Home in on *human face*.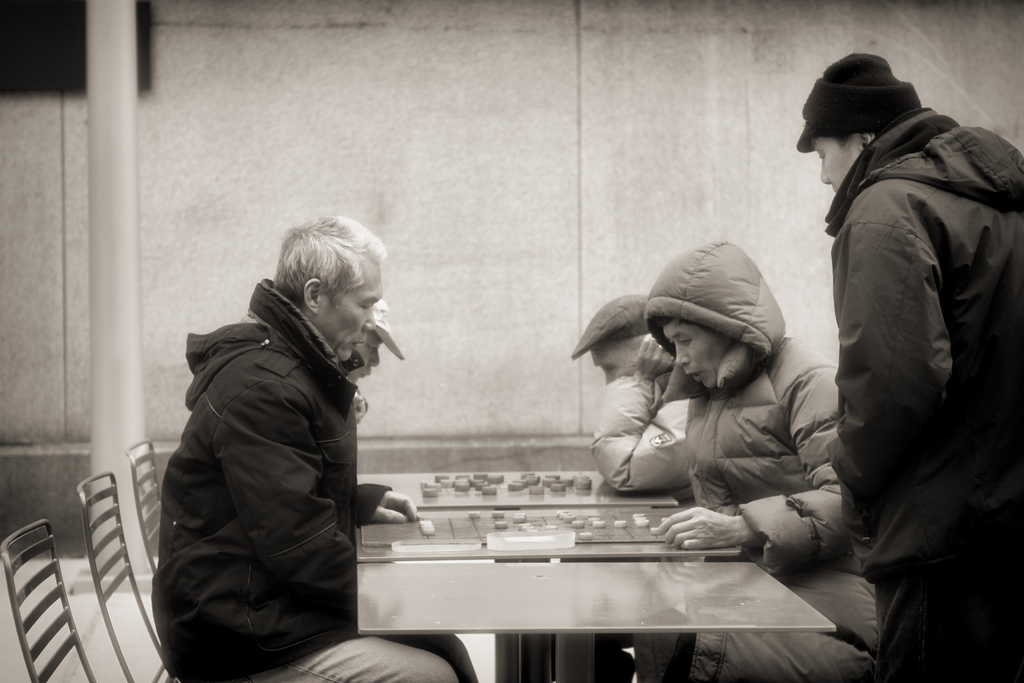
Homed in at 350 332 385 383.
